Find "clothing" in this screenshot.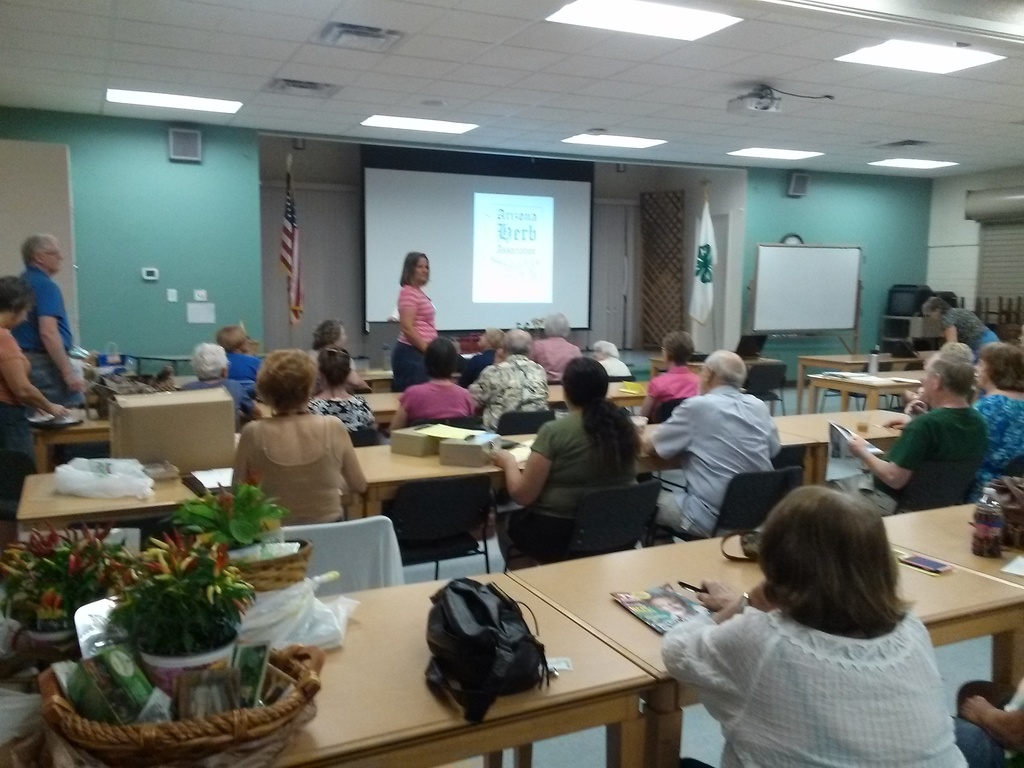
The bounding box for "clothing" is 823/404/989/509.
